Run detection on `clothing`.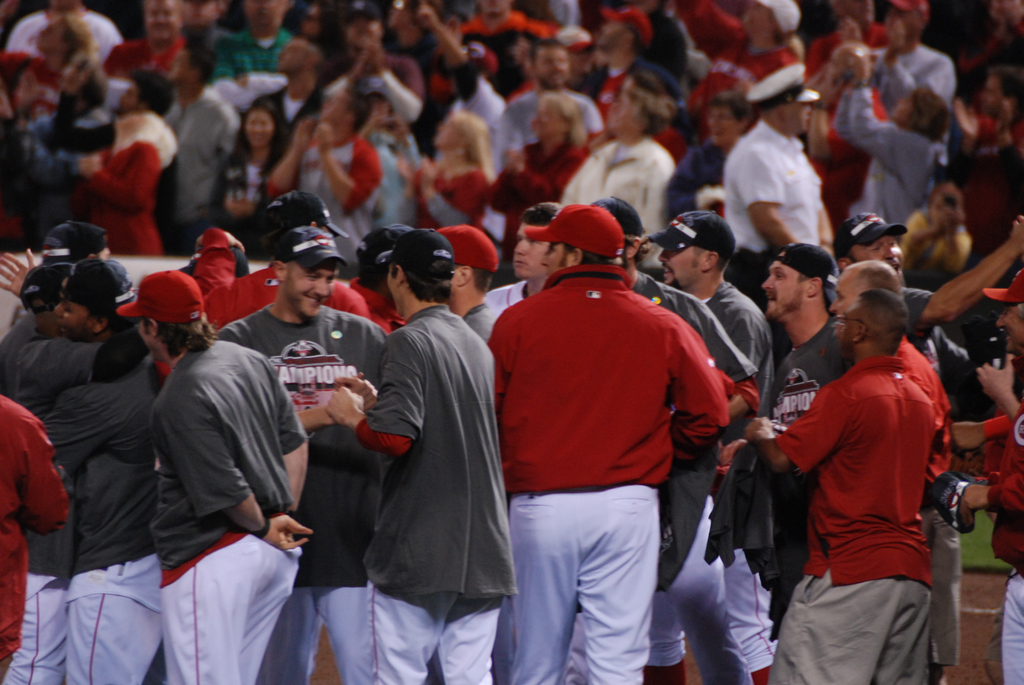
Result: rect(0, 7, 140, 66).
